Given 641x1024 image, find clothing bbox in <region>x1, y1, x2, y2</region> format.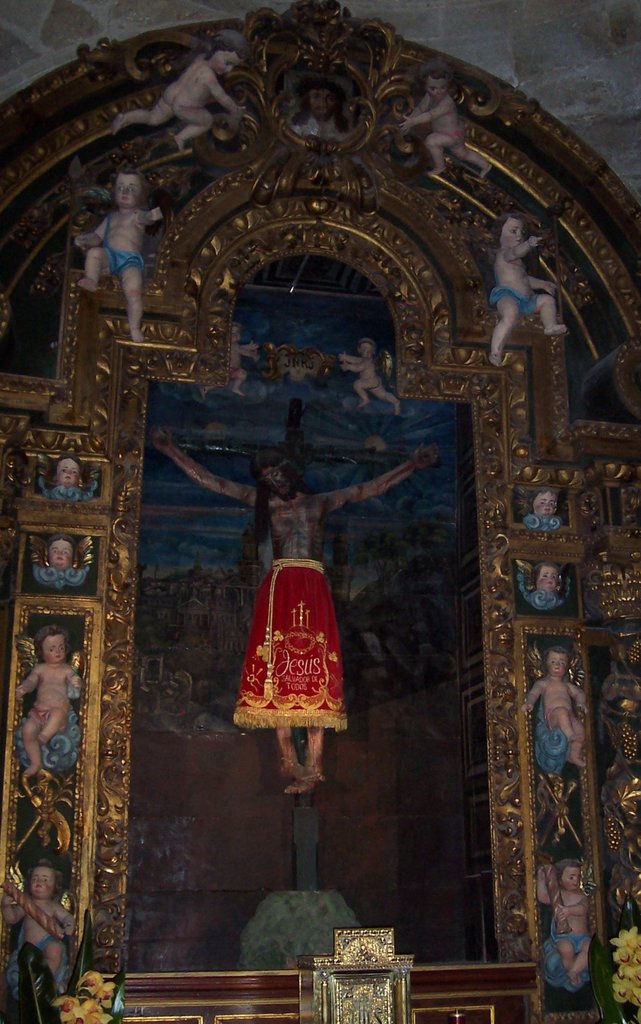
<region>230, 556, 360, 739</region>.
